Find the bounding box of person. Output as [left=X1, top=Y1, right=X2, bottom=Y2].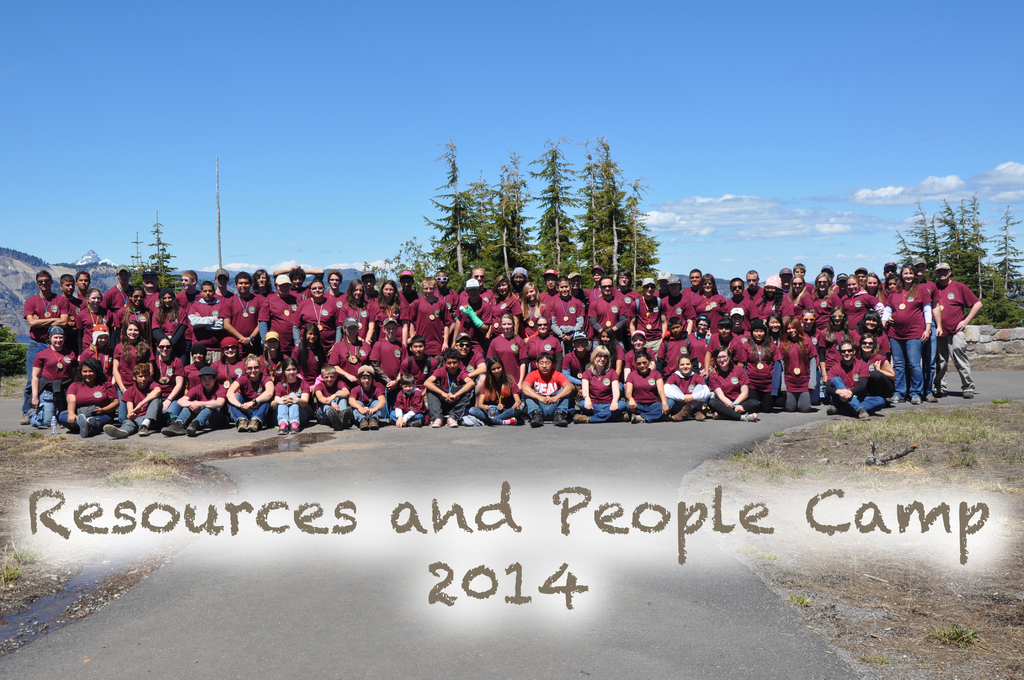
[left=212, top=334, right=246, bottom=382].
